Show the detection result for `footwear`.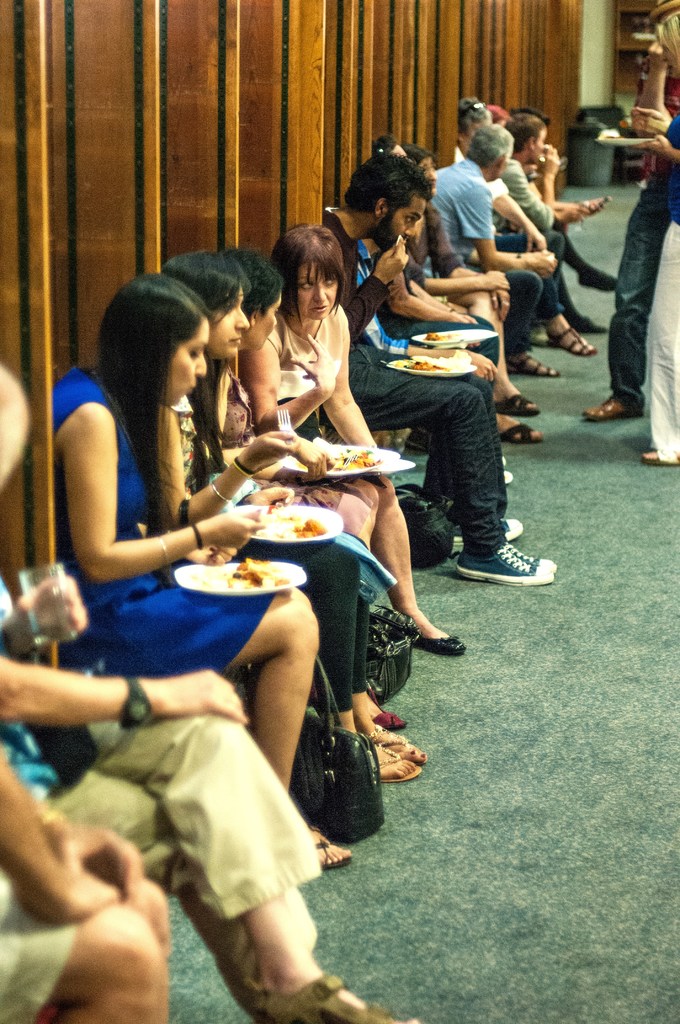
l=497, t=468, r=511, b=485.
